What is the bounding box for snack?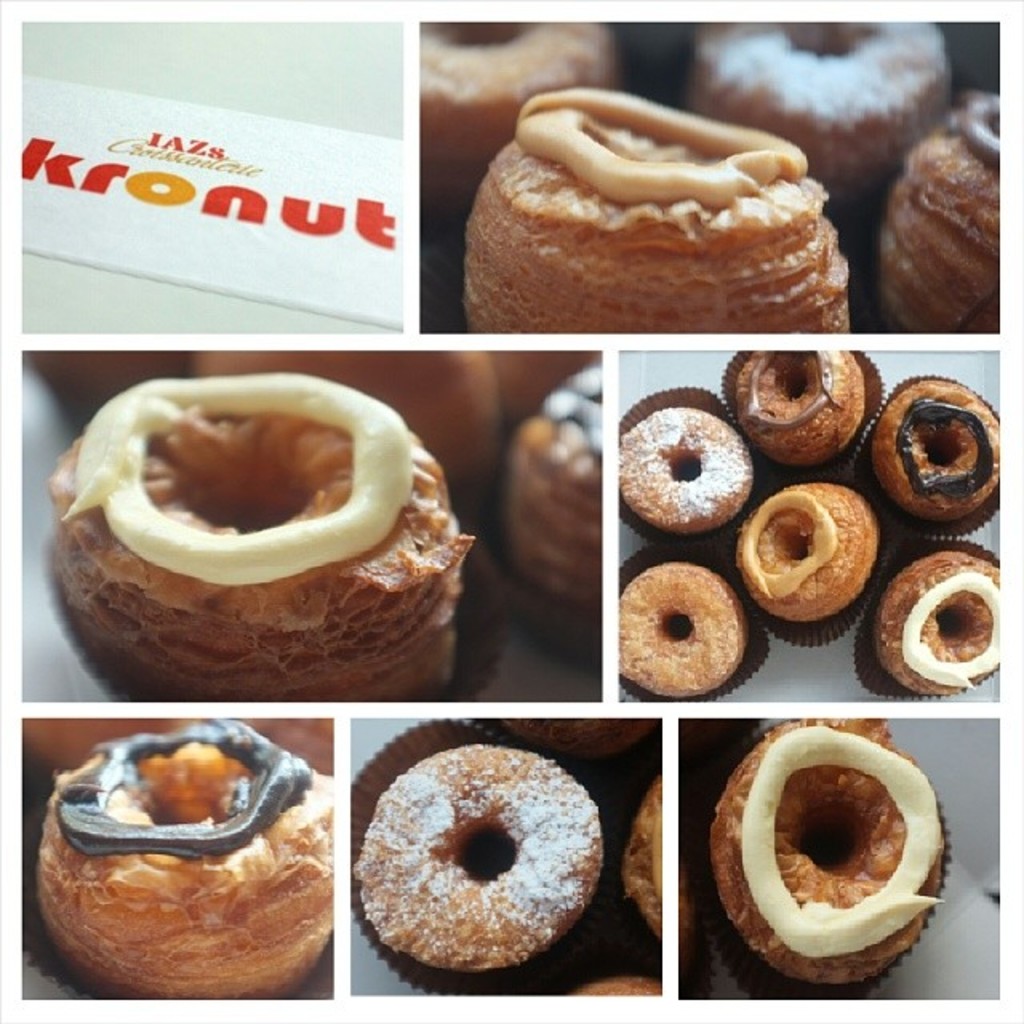
locate(502, 363, 606, 646).
